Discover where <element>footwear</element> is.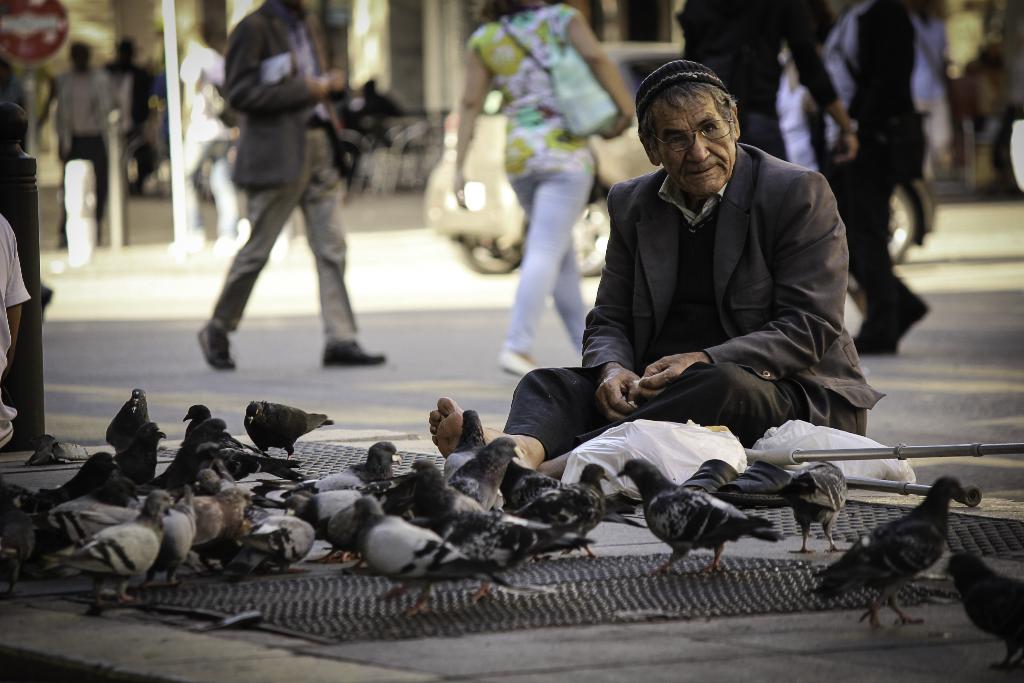
Discovered at x1=316 y1=334 x2=388 y2=368.
